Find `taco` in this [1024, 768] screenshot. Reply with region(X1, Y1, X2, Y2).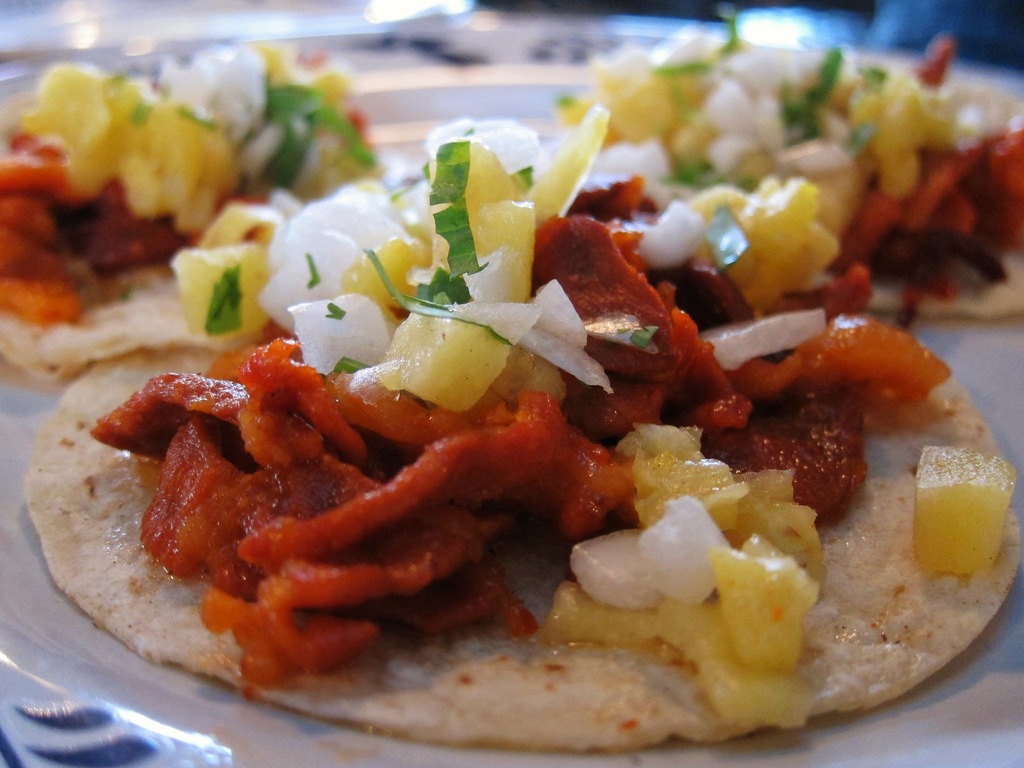
region(24, 105, 1023, 749).
